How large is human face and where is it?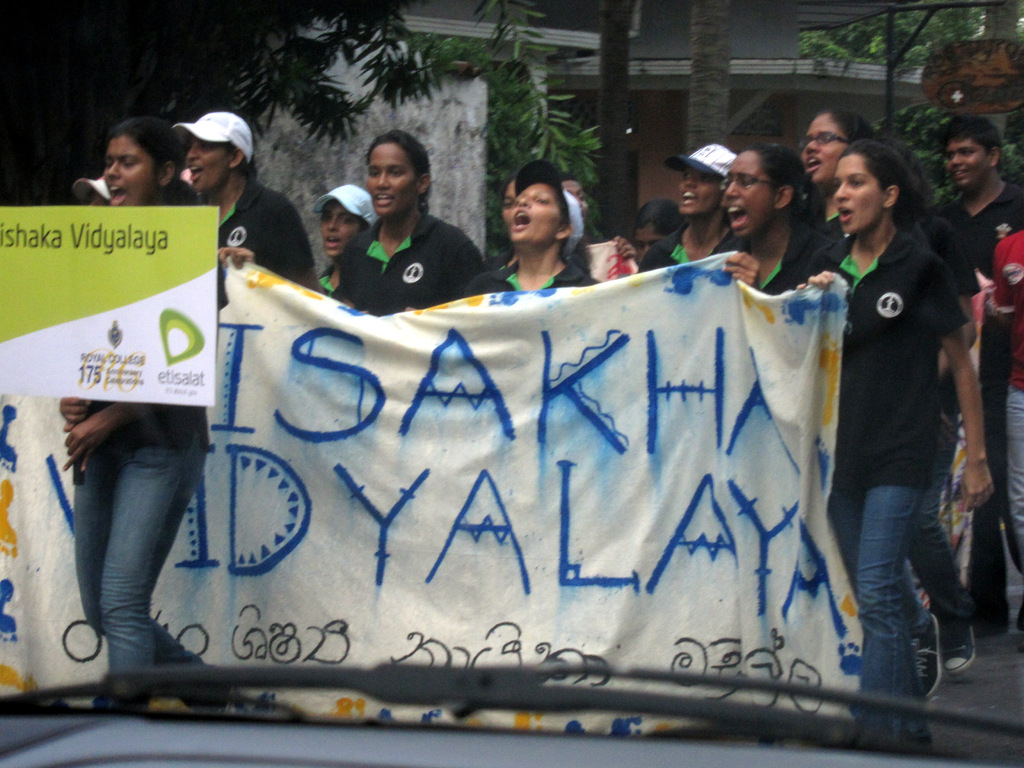
Bounding box: x1=366, y1=140, x2=415, y2=217.
